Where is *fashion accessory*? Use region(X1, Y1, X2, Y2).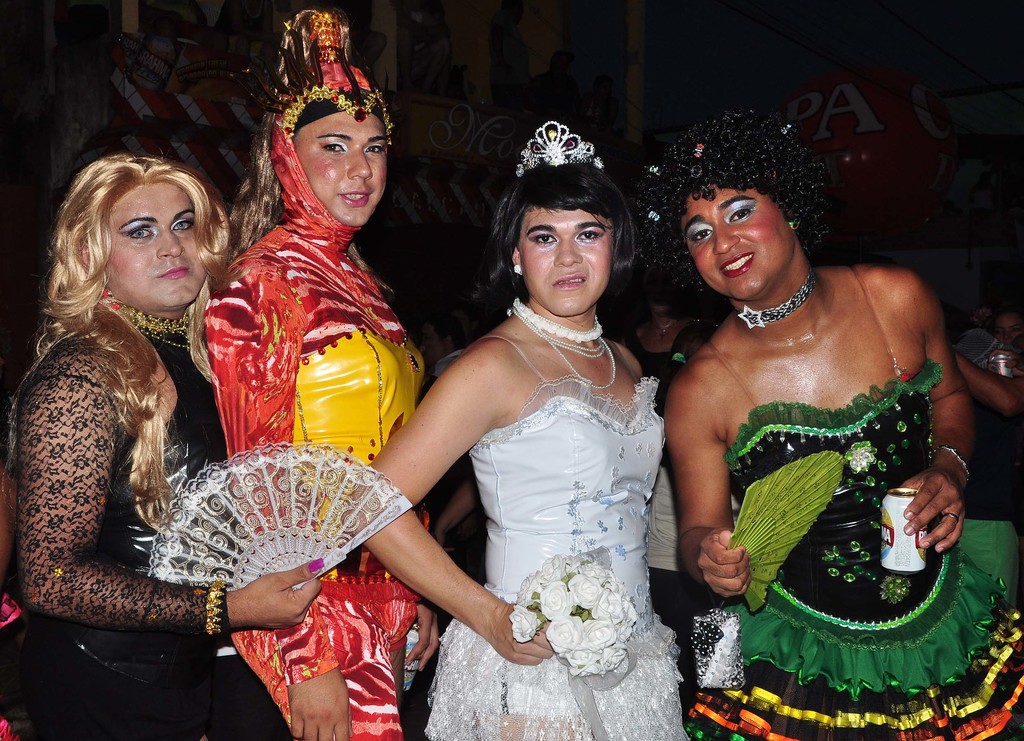
region(927, 442, 974, 484).
